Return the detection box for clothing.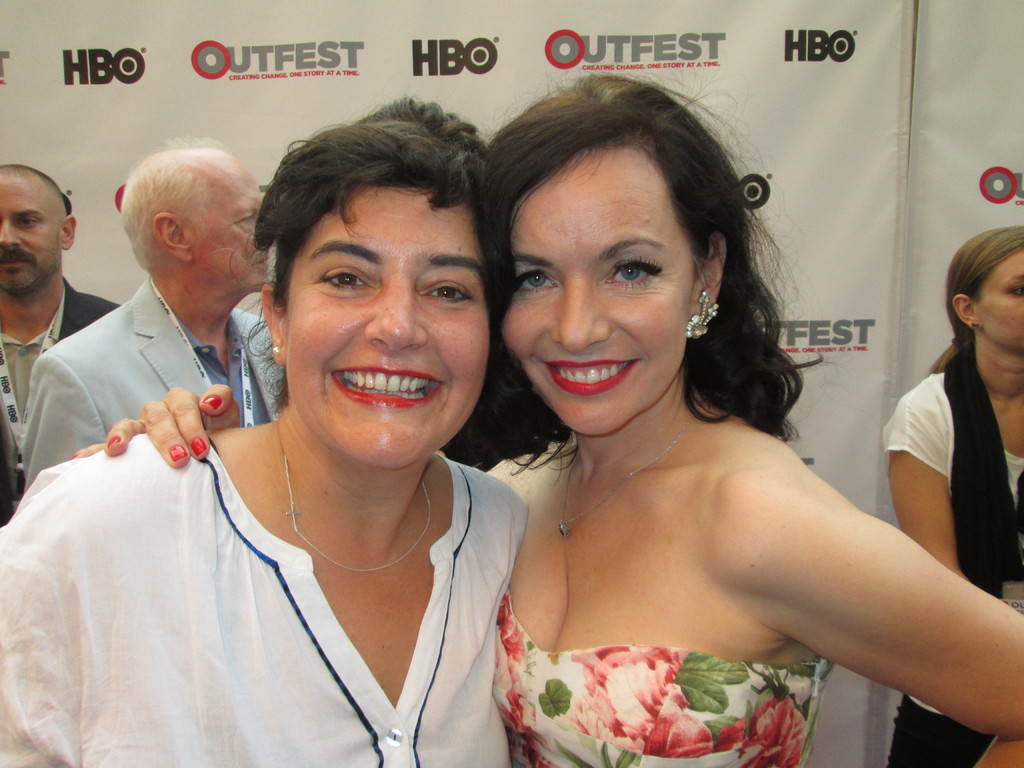
0:269:124:516.
